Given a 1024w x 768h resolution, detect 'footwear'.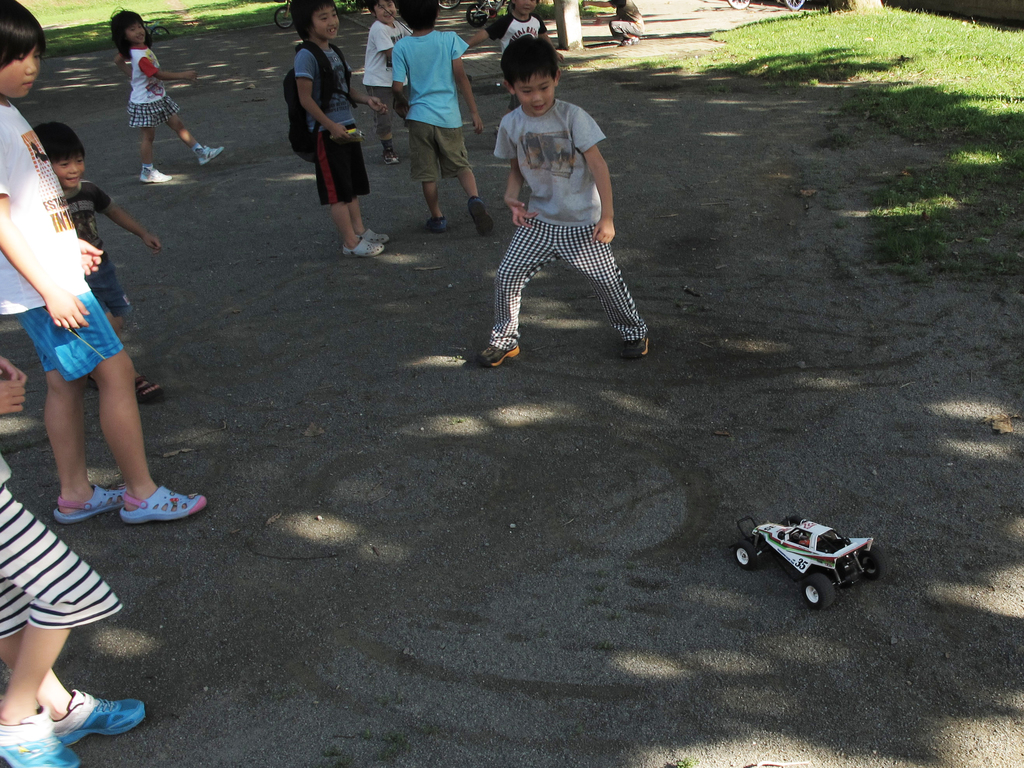
<box>140,161,172,184</box>.
